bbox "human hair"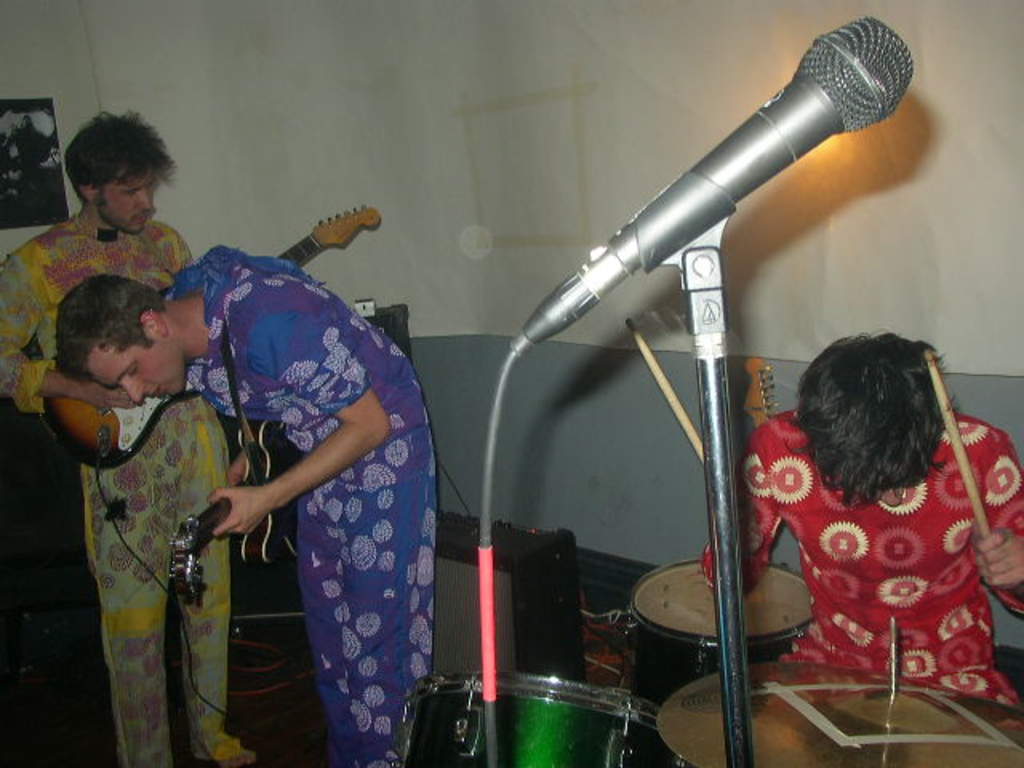
[left=784, top=325, right=962, bottom=510]
